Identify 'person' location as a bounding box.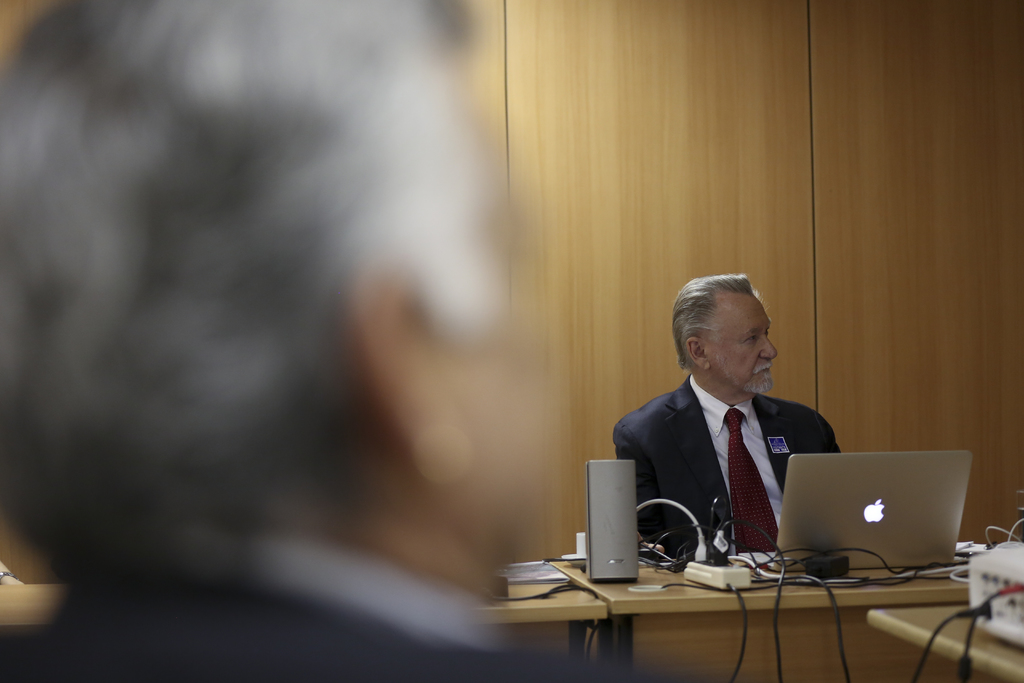
[left=0, top=0, right=703, bottom=682].
